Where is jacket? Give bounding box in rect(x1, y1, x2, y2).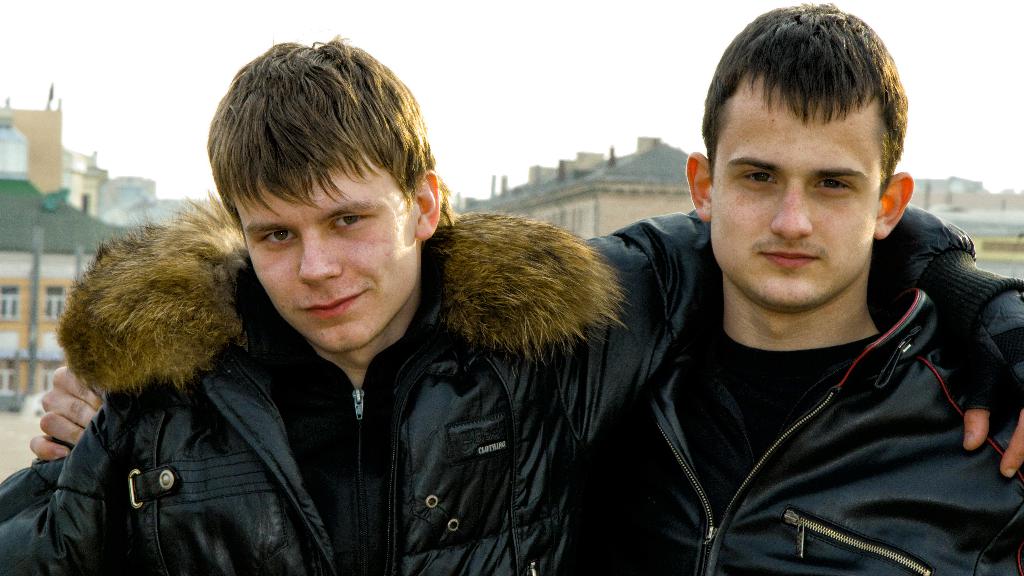
rect(567, 289, 1023, 575).
